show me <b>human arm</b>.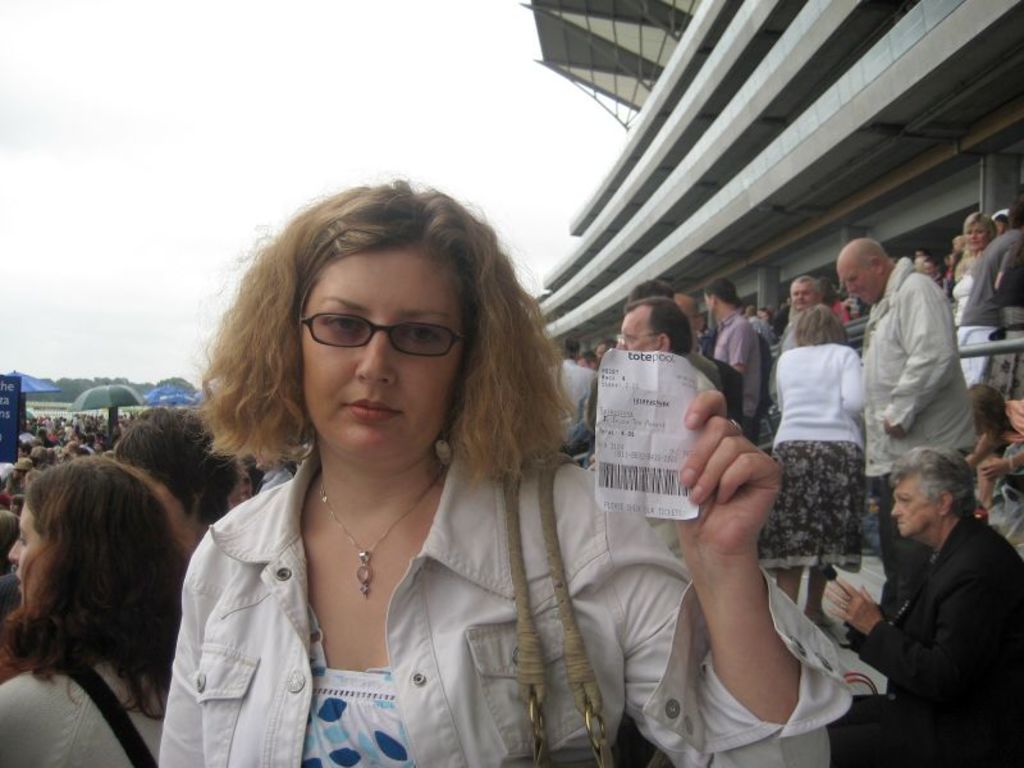
<b>human arm</b> is here: bbox=(847, 352, 864, 411).
